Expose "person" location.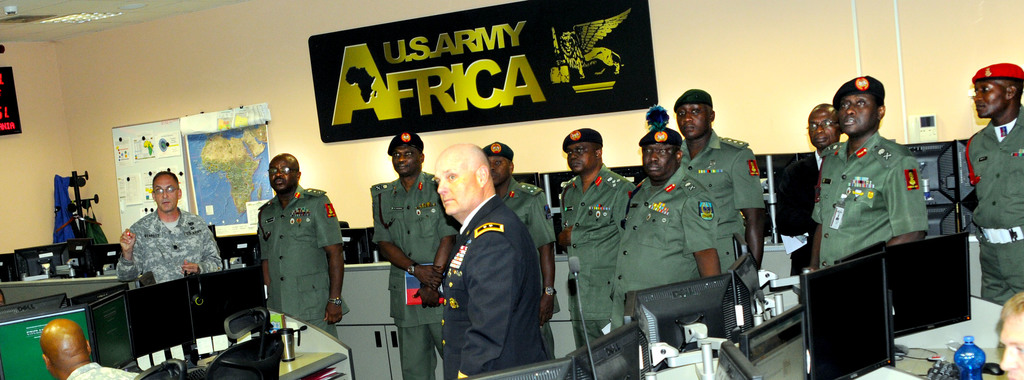
Exposed at 481,140,556,354.
